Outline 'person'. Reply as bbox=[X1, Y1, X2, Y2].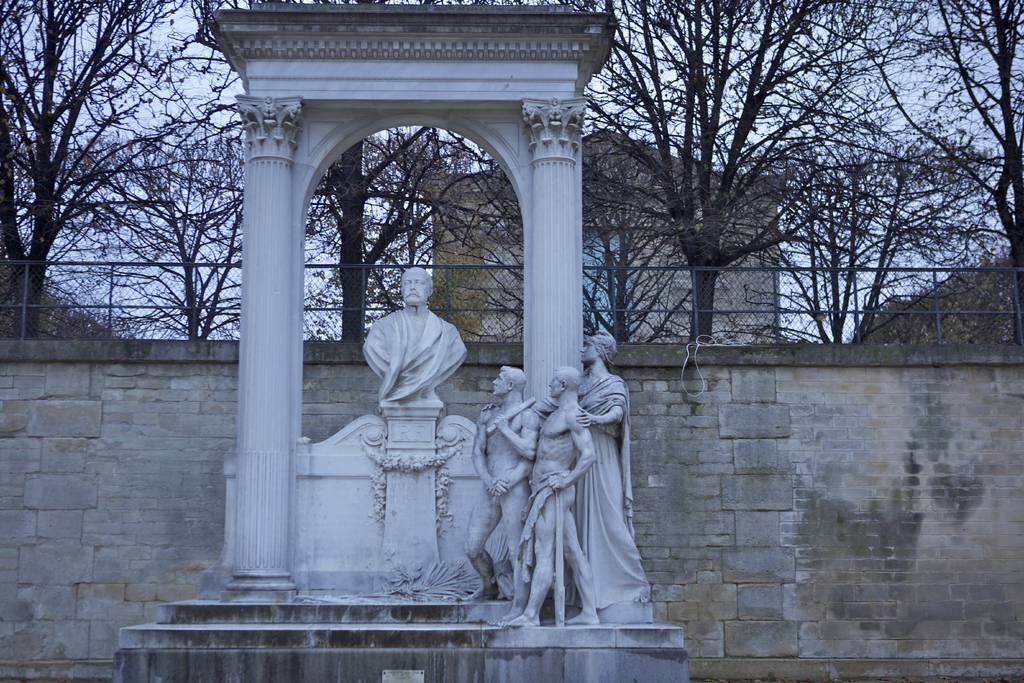
bbox=[363, 267, 468, 404].
